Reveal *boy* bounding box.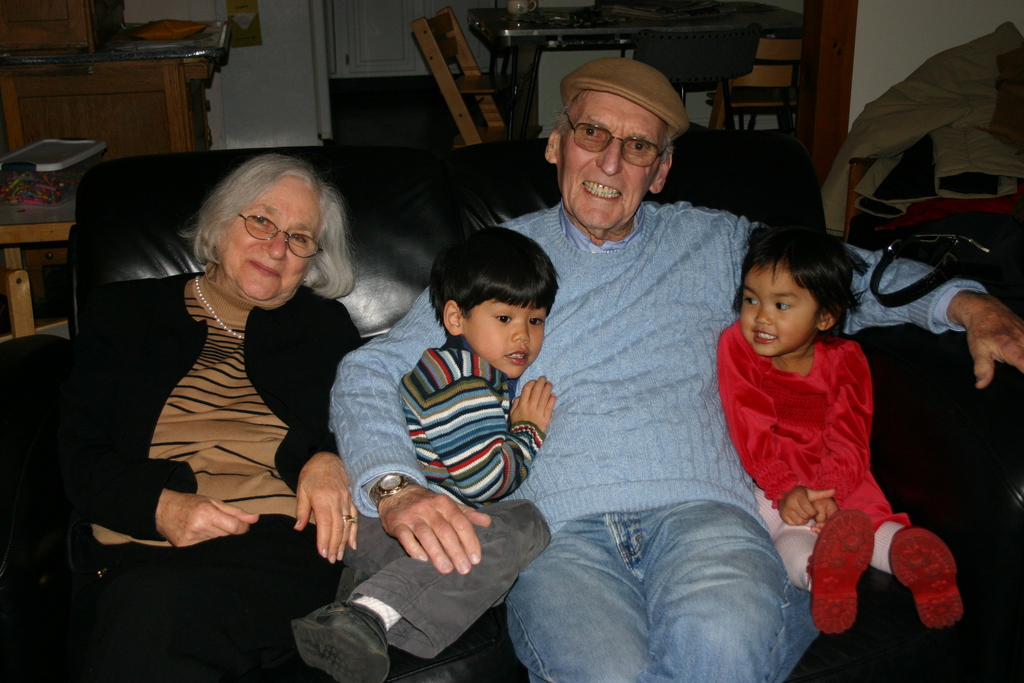
Revealed: (264,212,563,682).
